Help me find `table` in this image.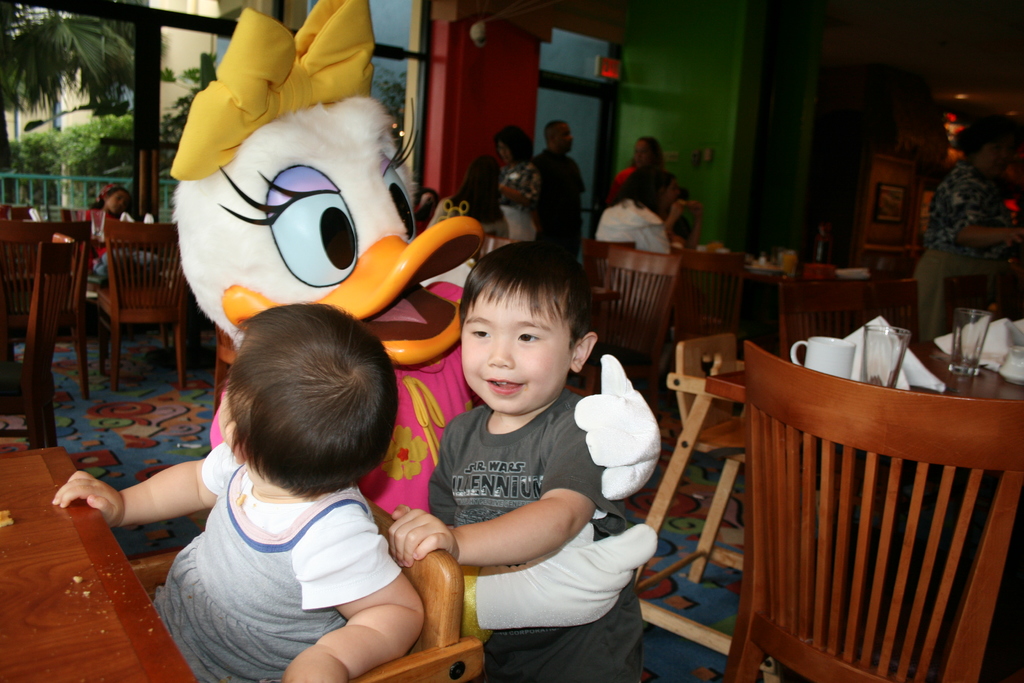
Found it: Rect(689, 356, 1023, 679).
